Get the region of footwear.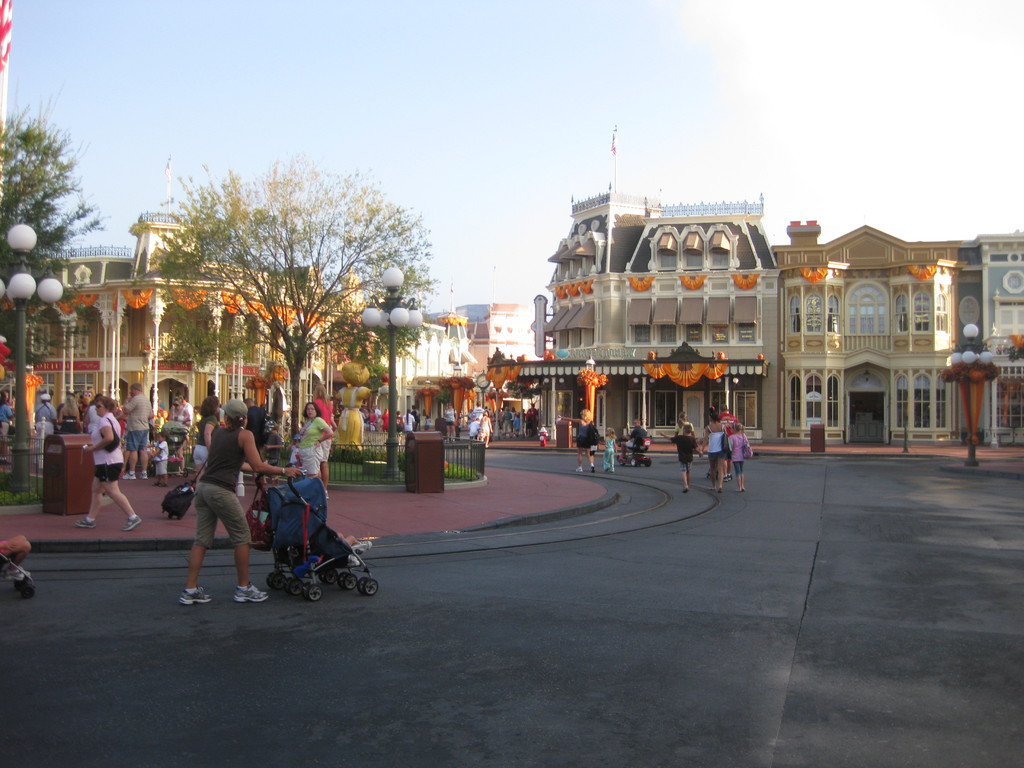
[360,540,371,548].
